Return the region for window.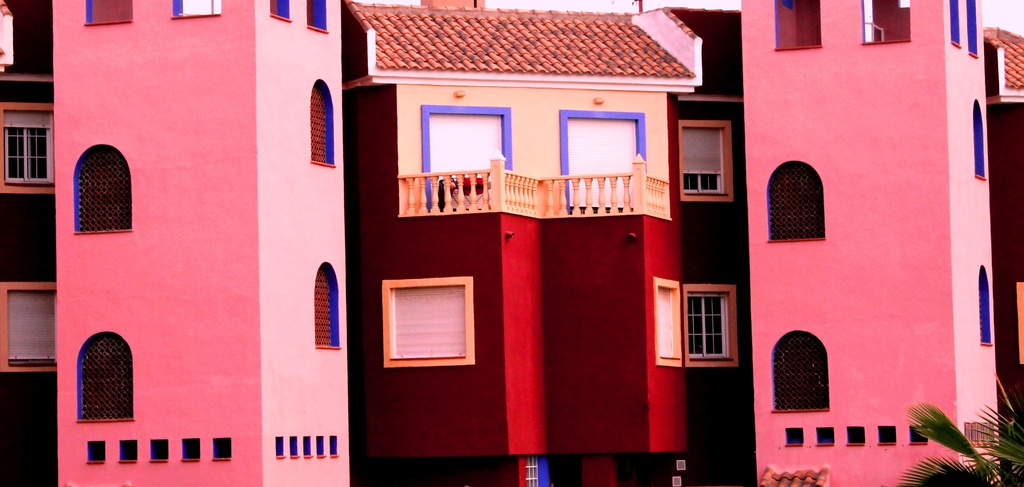
5,124,53,180.
